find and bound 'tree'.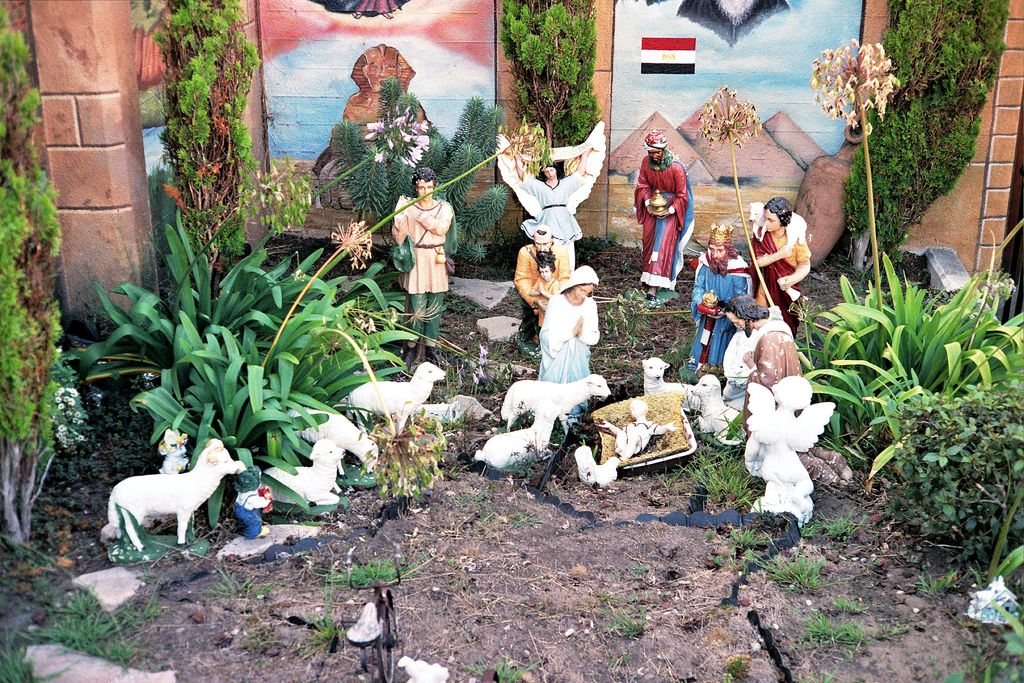
Bound: detection(257, 213, 372, 367).
